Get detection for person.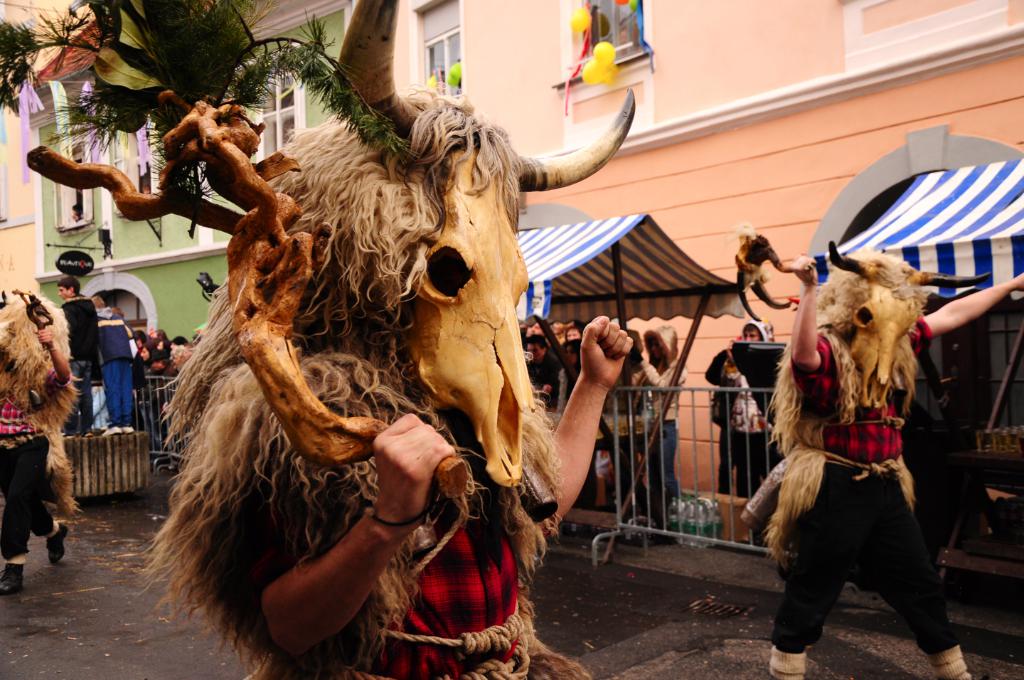
Detection: 718 314 779 516.
